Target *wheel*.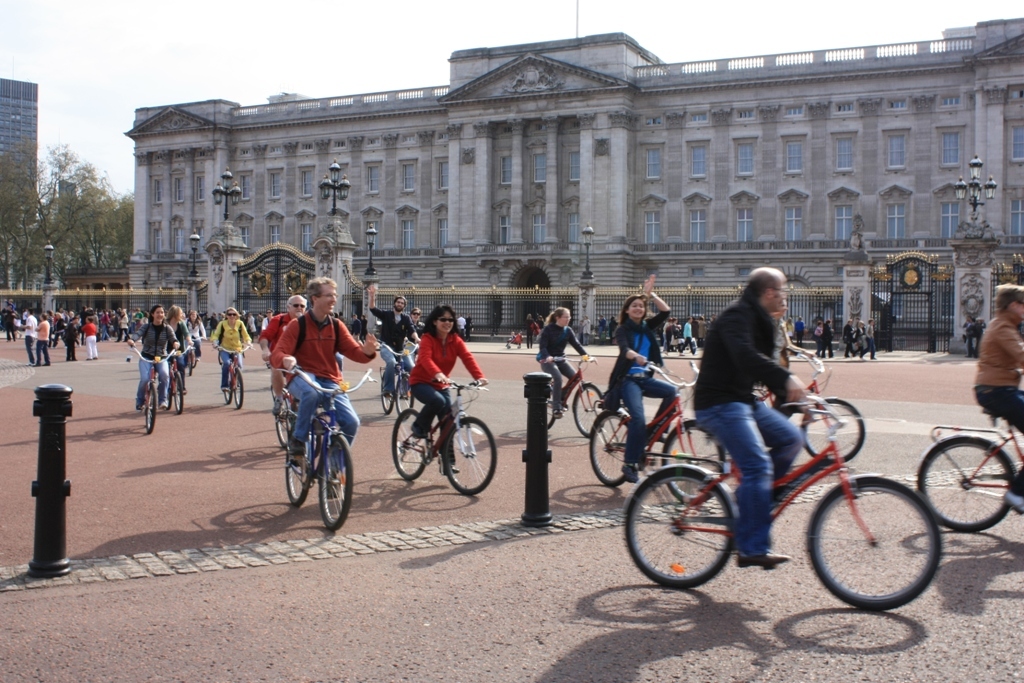
Target region: select_region(622, 467, 734, 588).
